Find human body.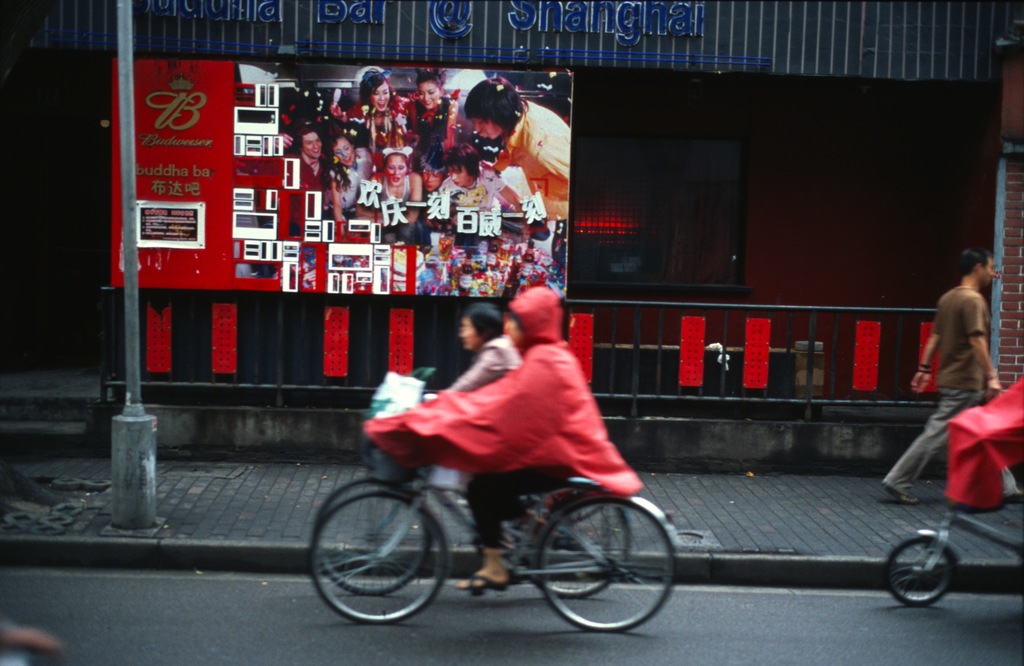
<box>881,248,1023,507</box>.
